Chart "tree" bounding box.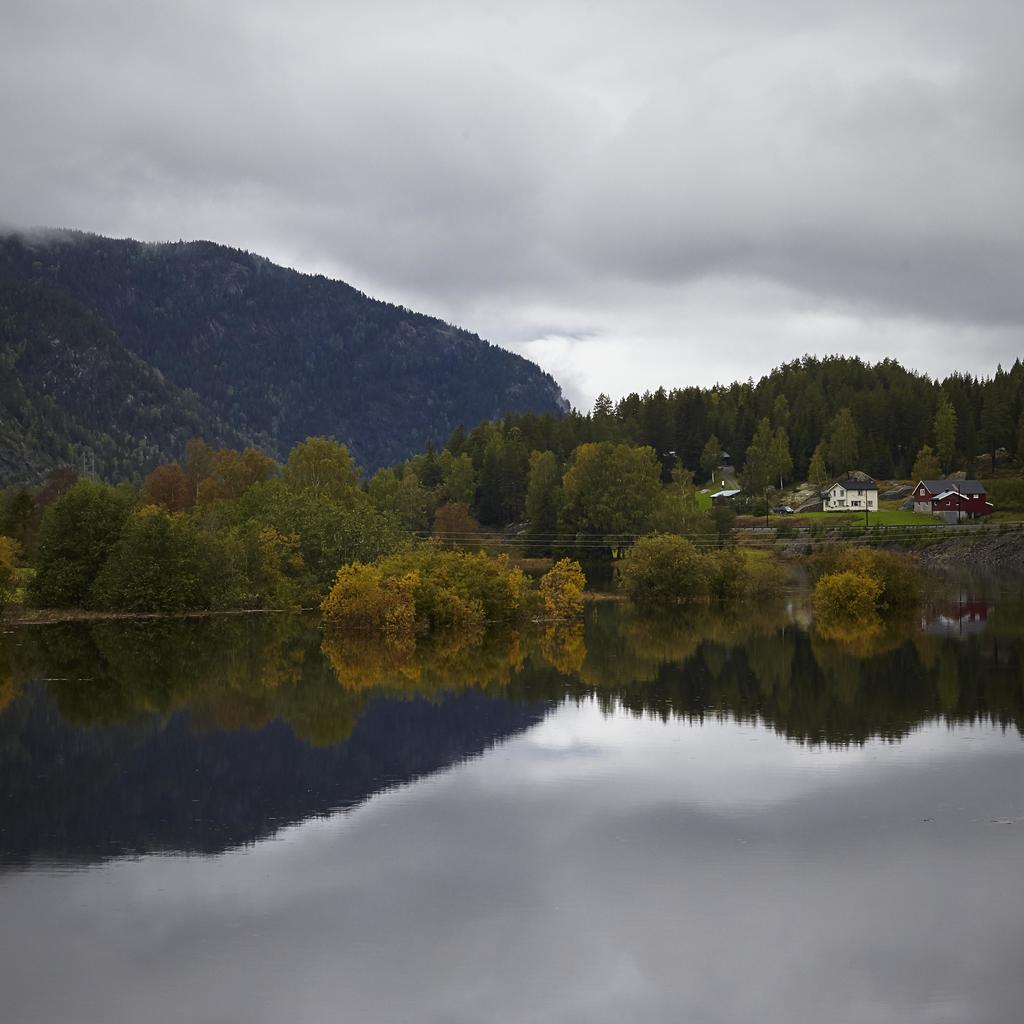
Charted: <bbox>0, 530, 29, 598</bbox>.
